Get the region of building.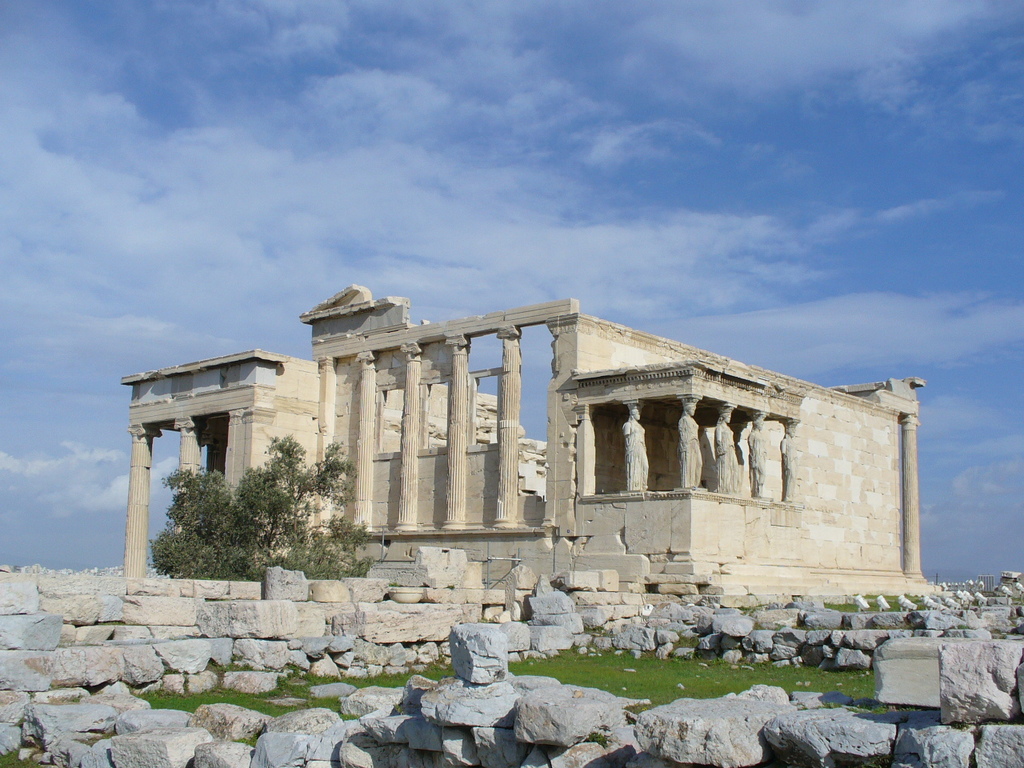
118 282 939 606.
